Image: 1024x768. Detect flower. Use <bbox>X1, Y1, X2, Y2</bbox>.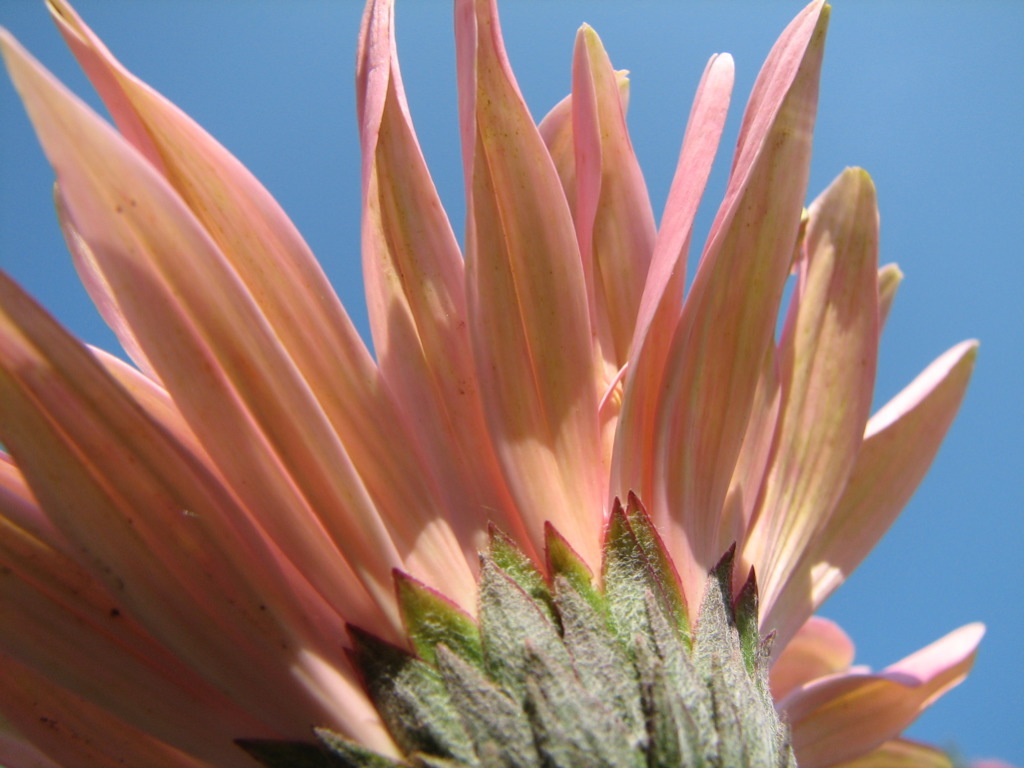
<bbox>9, 18, 1023, 740</bbox>.
